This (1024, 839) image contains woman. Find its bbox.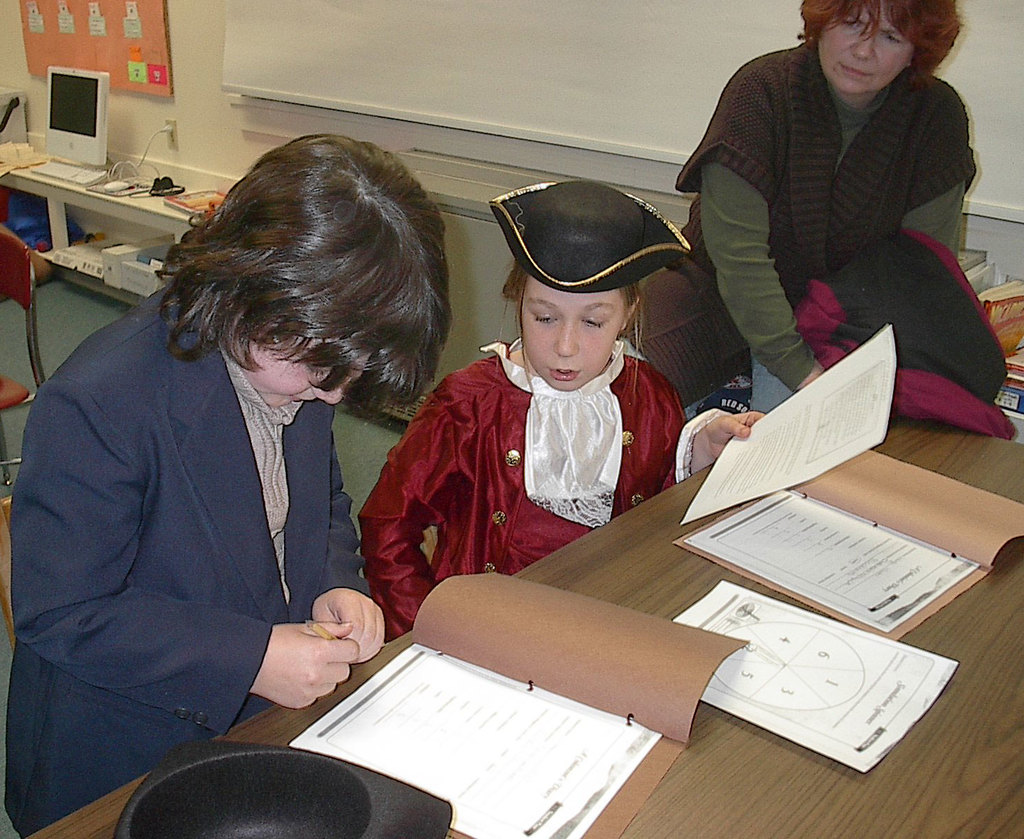
[left=636, top=0, right=1014, bottom=440].
